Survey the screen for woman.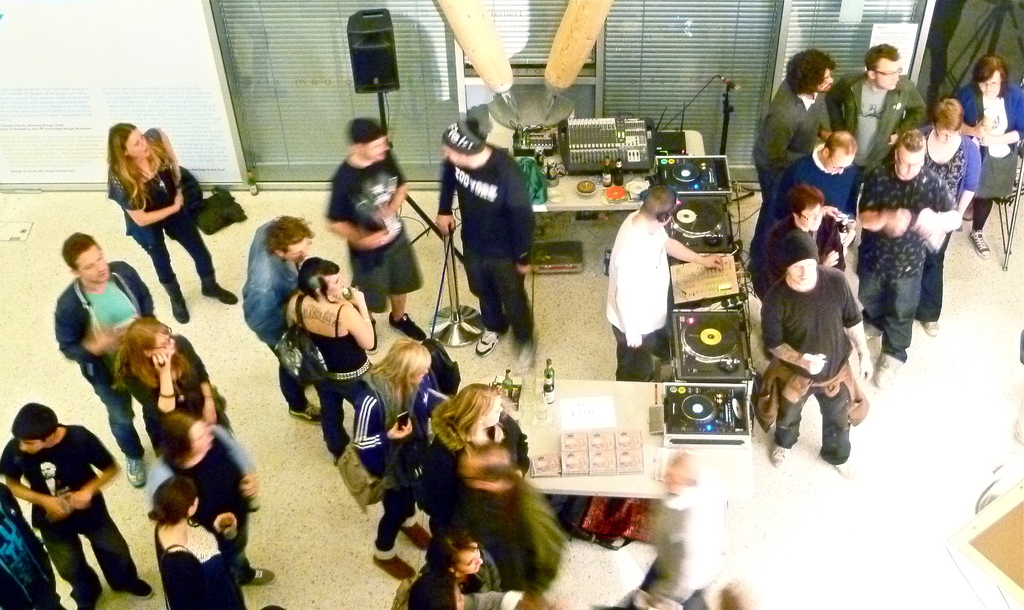
Survey found: l=151, t=410, r=277, b=583.
